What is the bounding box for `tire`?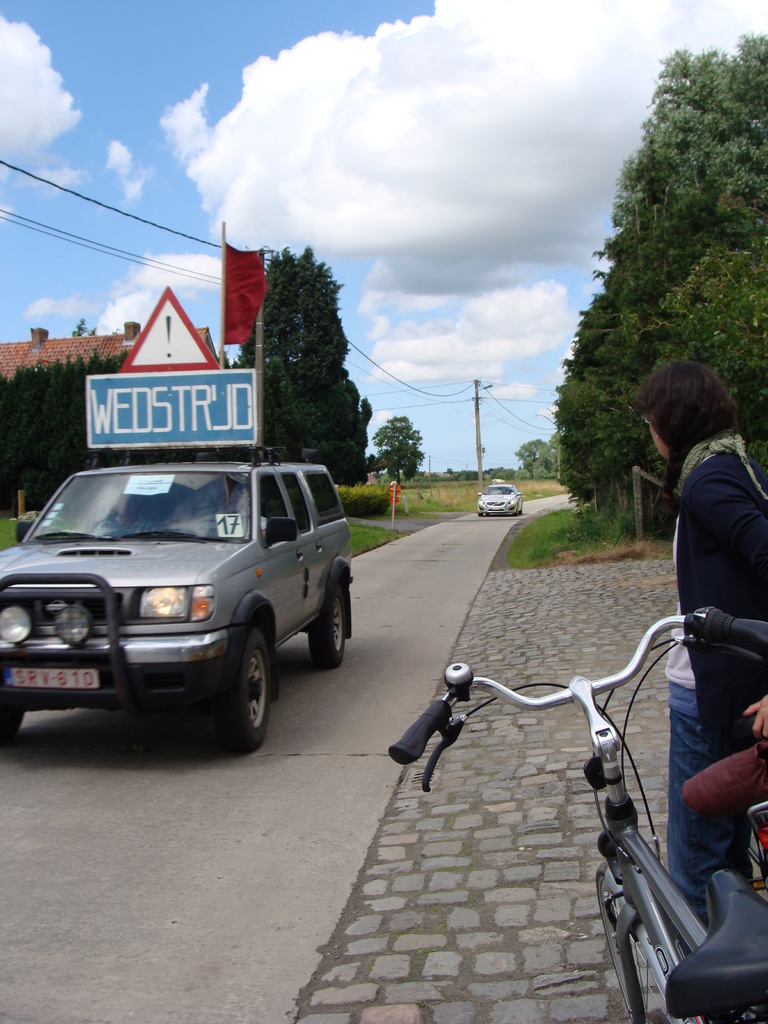
<box>1,697,24,742</box>.
